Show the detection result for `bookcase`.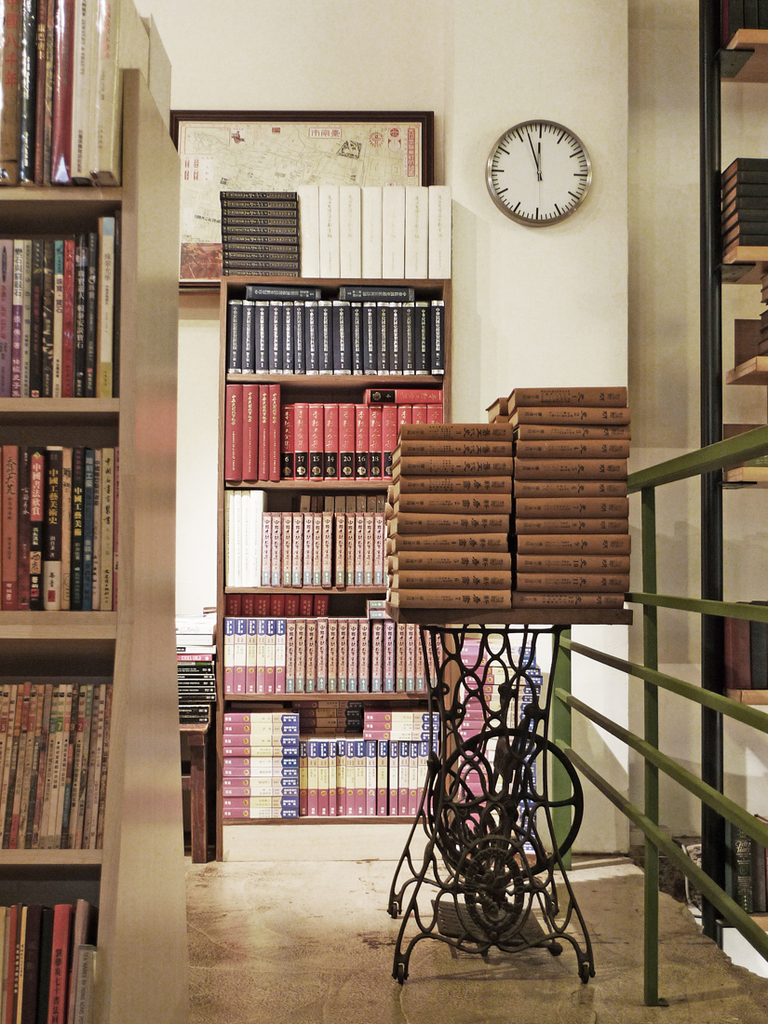
(x1=210, y1=179, x2=456, y2=863).
